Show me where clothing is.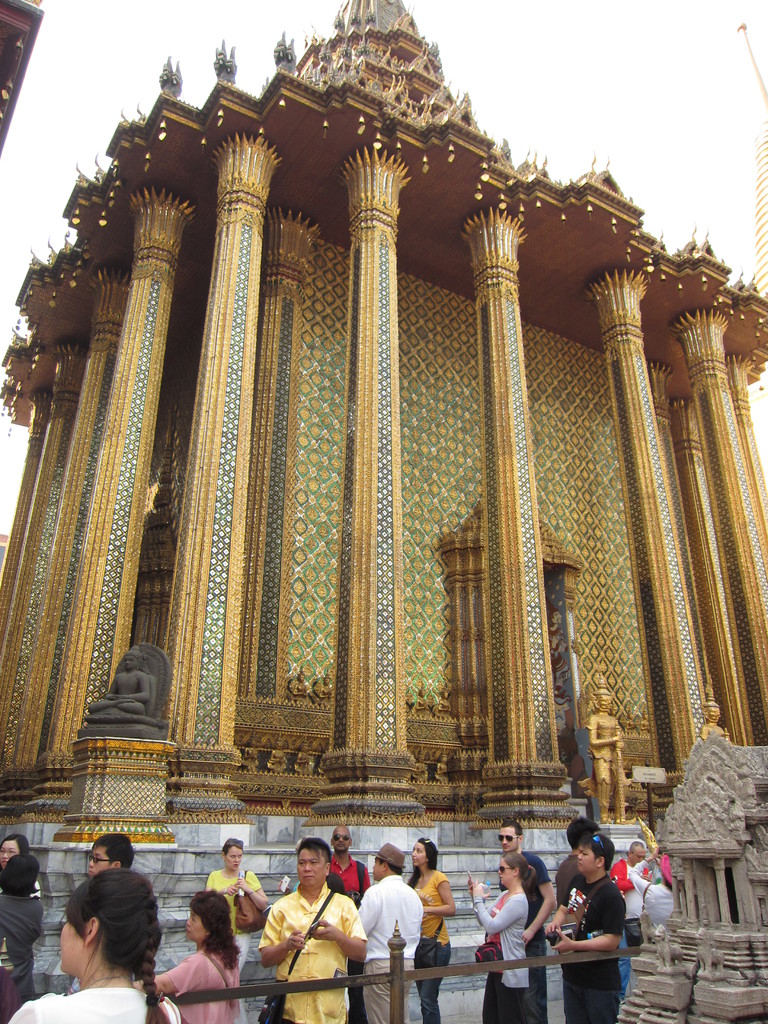
clothing is at left=470, top=892, right=533, bottom=1023.
